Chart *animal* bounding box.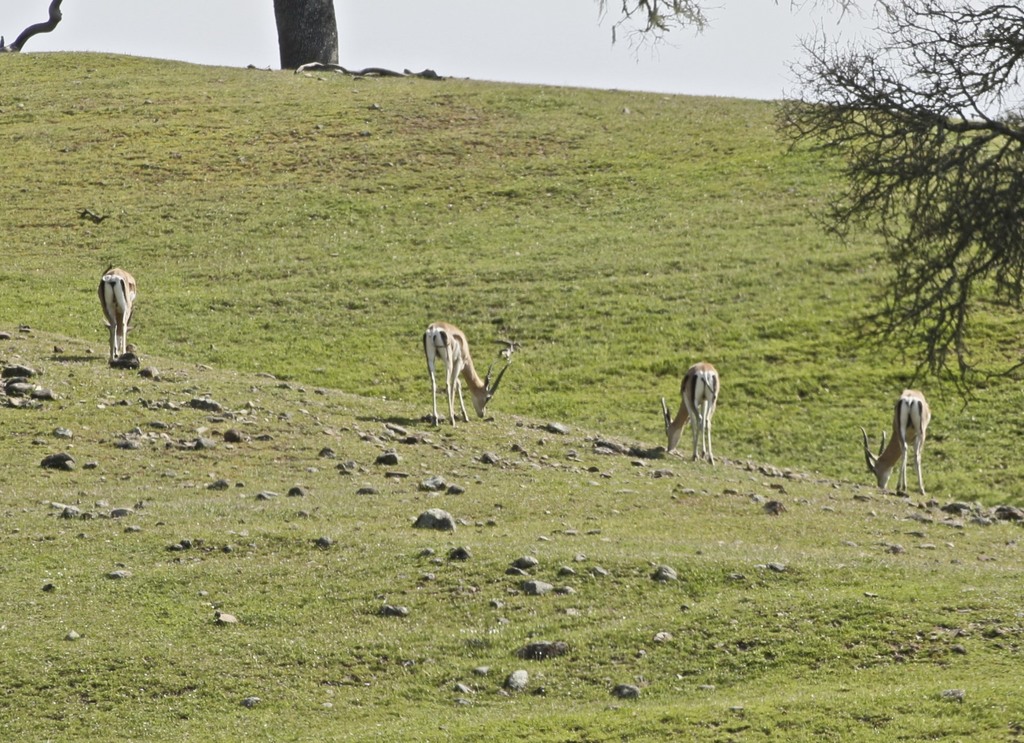
Charted: <box>657,360,724,468</box>.
